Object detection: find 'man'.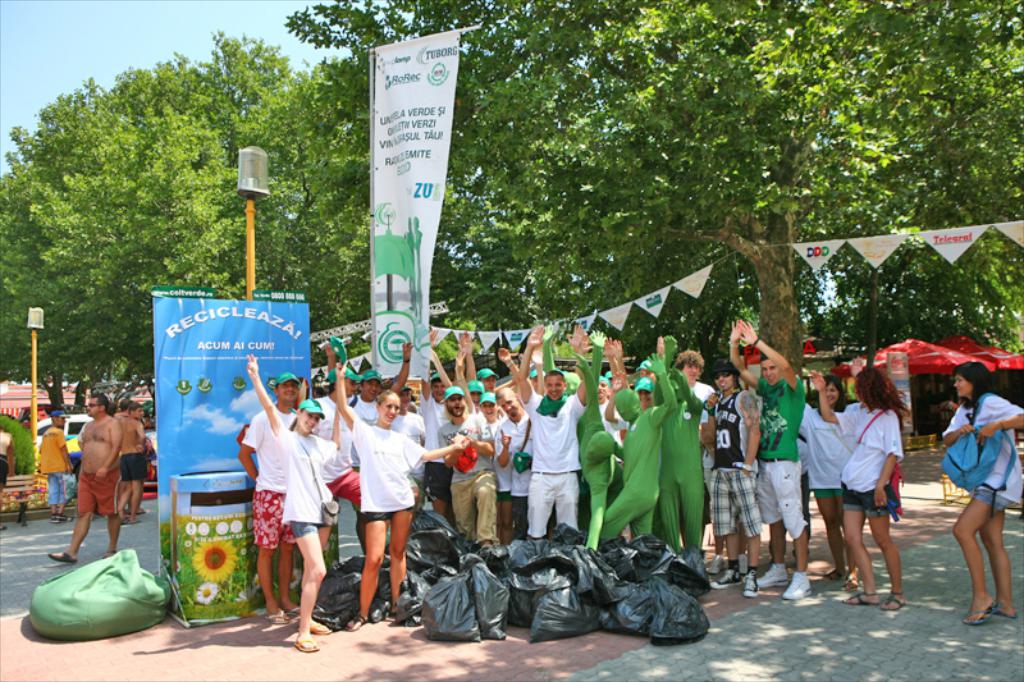
detection(434, 384, 502, 546).
